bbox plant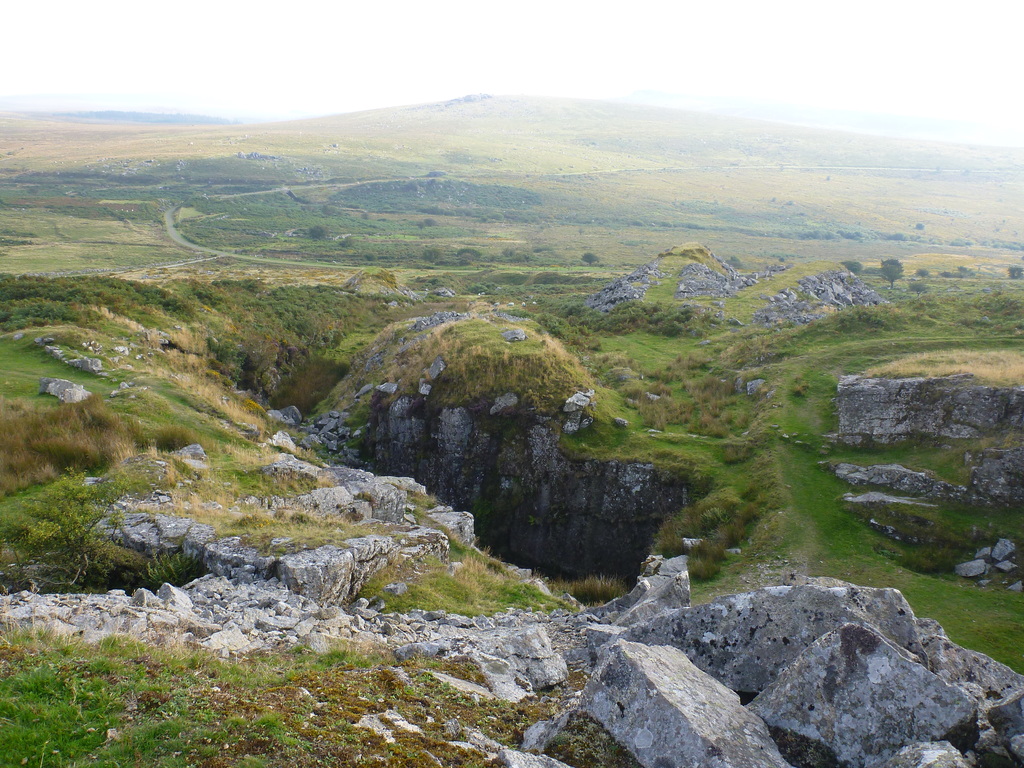
bbox(261, 300, 789, 550)
